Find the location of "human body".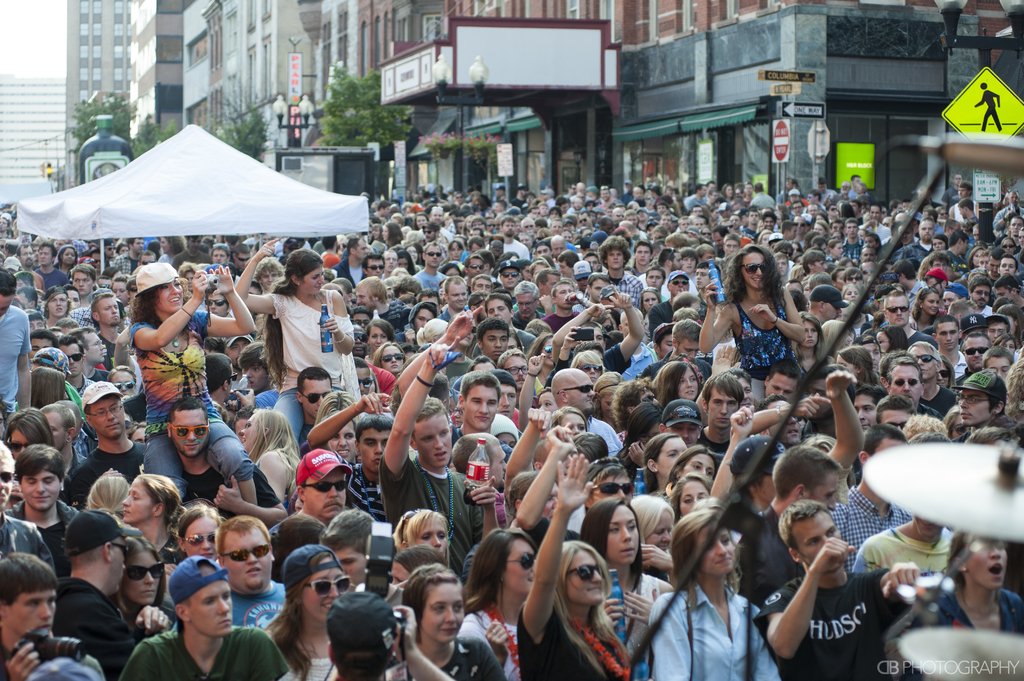
Location: <box>89,292,119,340</box>.
